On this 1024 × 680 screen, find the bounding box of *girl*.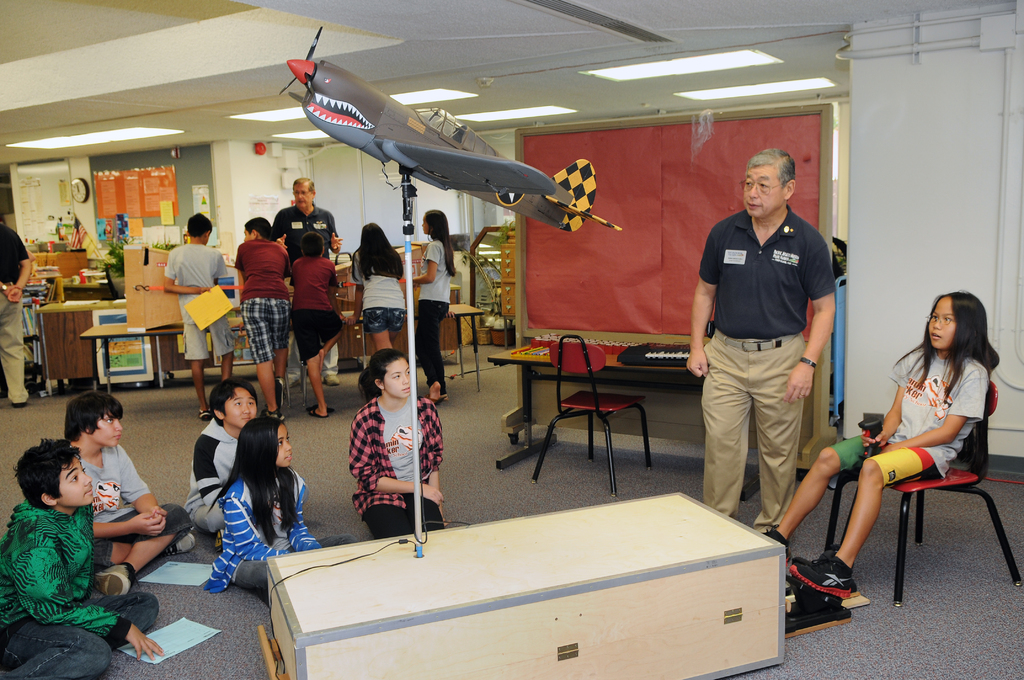
Bounding box: box(204, 417, 355, 594).
